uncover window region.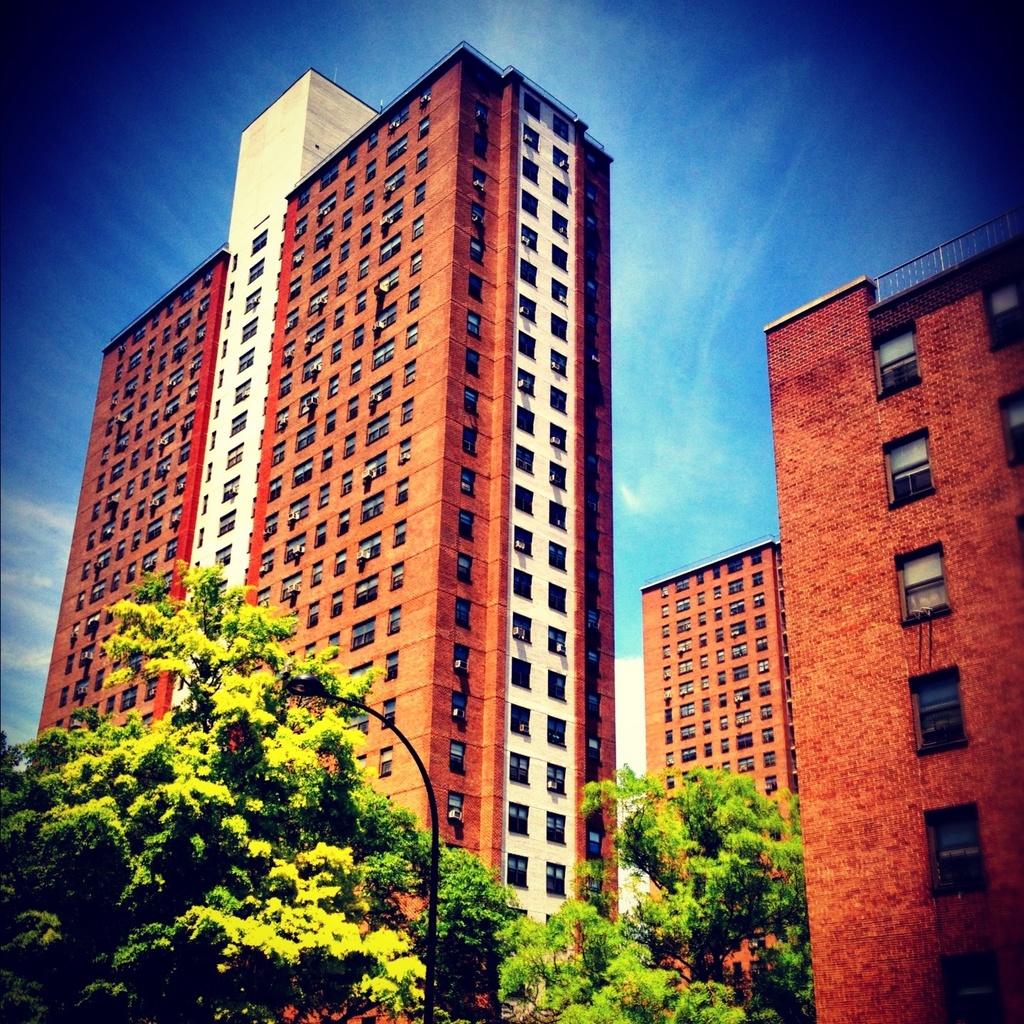
Uncovered: BBox(512, 754, 531, 784).
